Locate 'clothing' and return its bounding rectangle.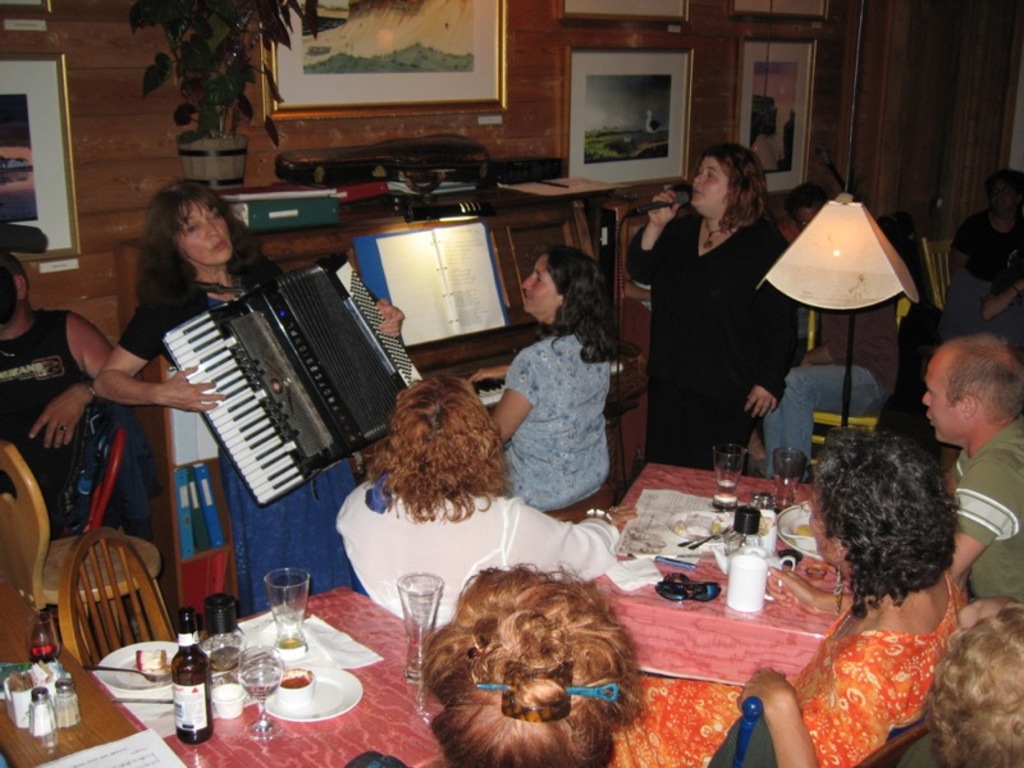
<bbox>3, 307, 151, 544</bbox>.
